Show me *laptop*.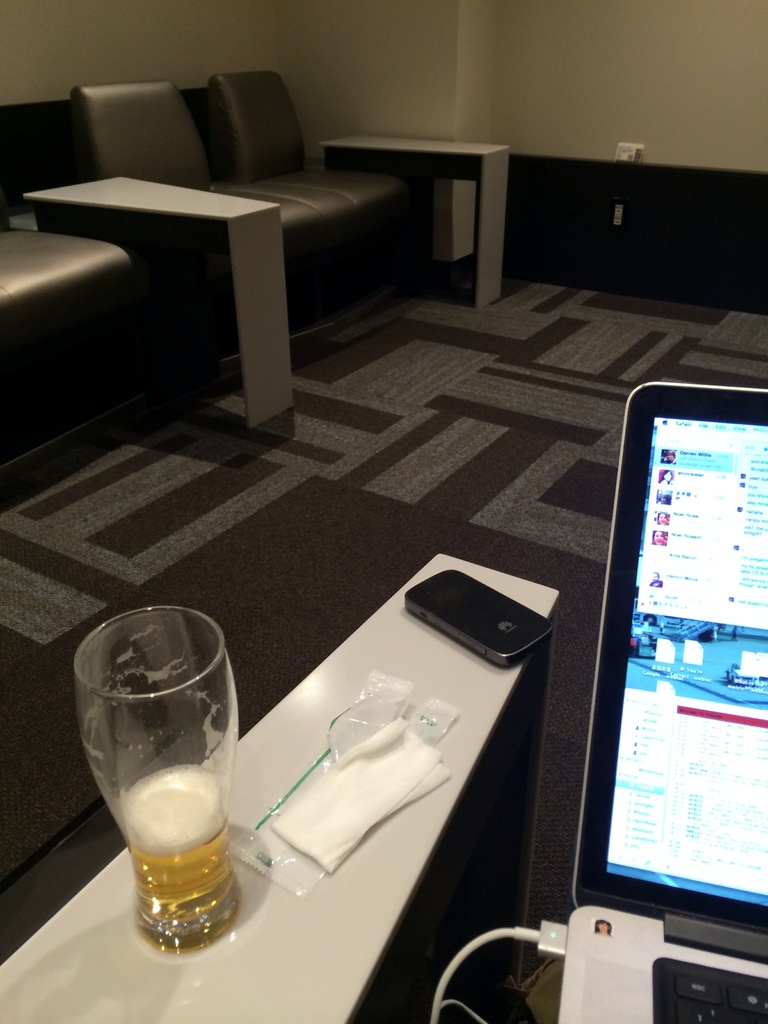
*laptop* is here: Rect(565, 356, 764, 1023).
